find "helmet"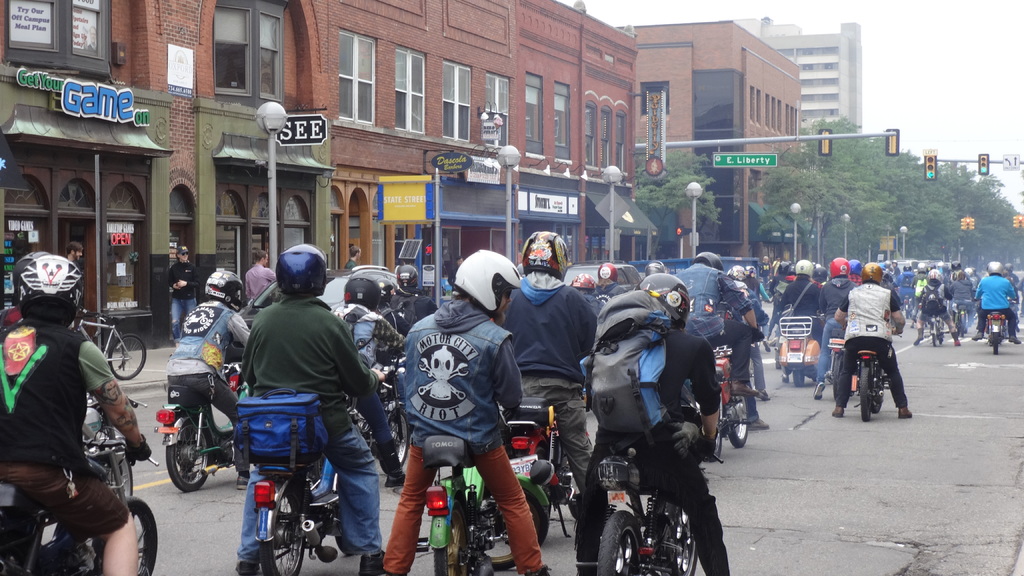
{"x1": 730, "y1": 262, "x2": 744, "y2": 284}
